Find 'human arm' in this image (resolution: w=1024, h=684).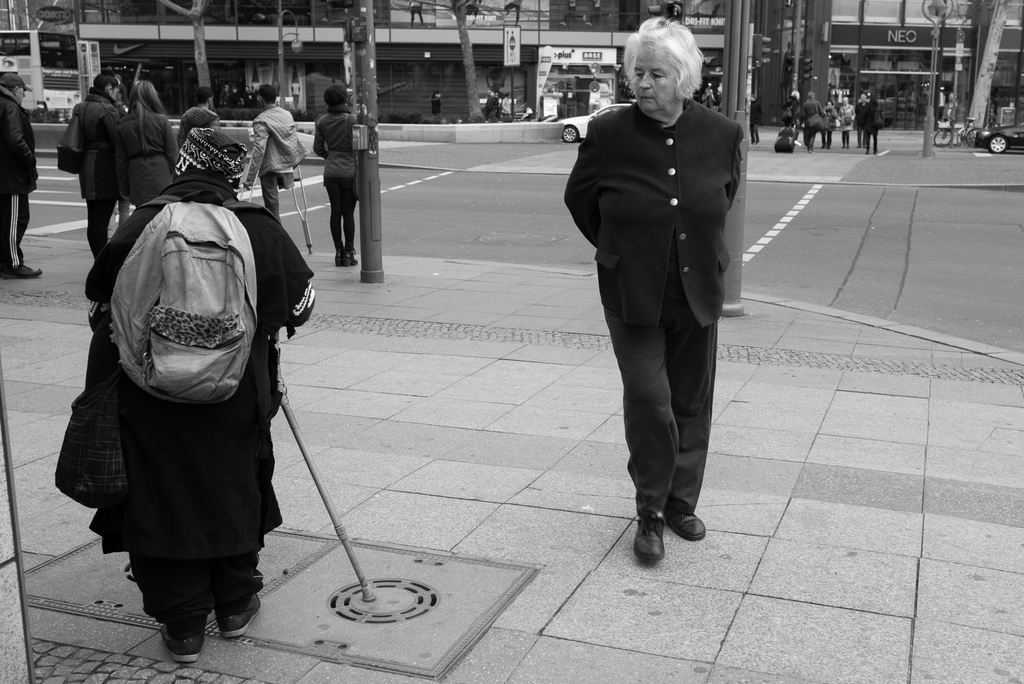
BBox(172, 115, 188, 153).
